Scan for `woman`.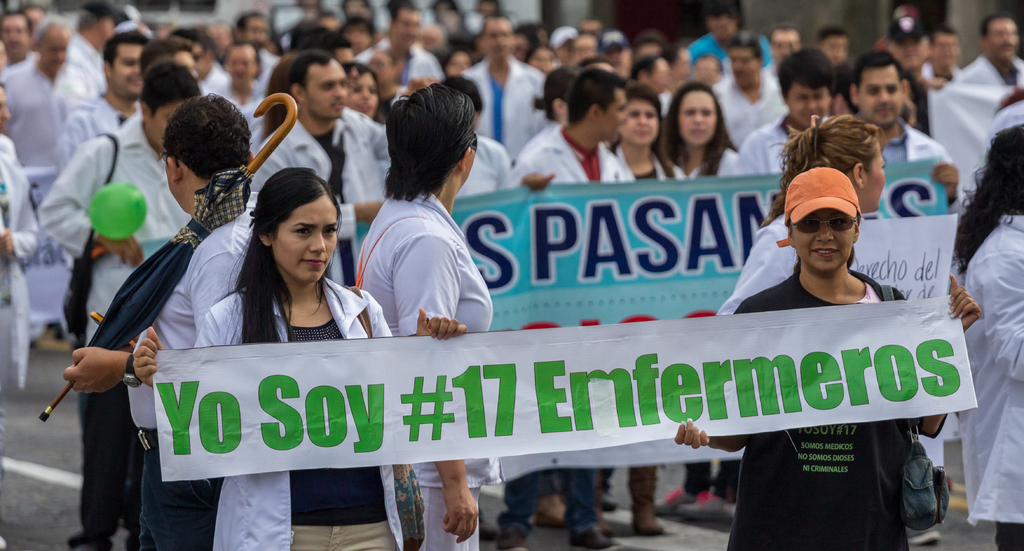
Scan result: rect(136, 165, 427, 550).
